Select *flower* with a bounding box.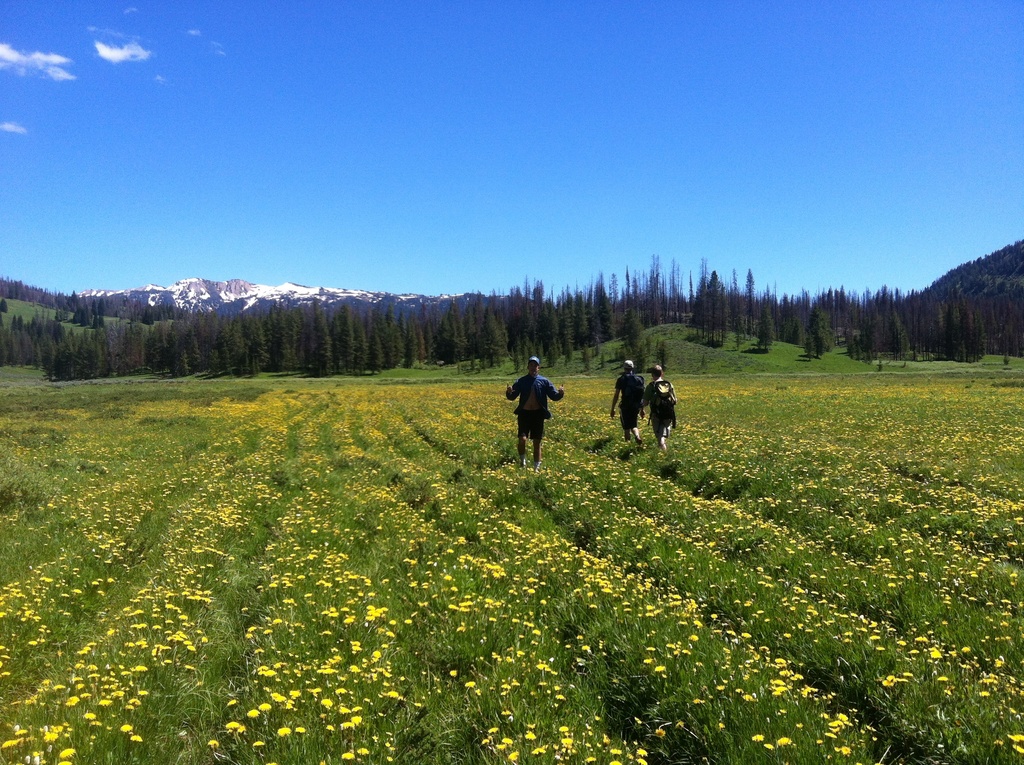
[left=117, top=720, right=136, bottom=733].
